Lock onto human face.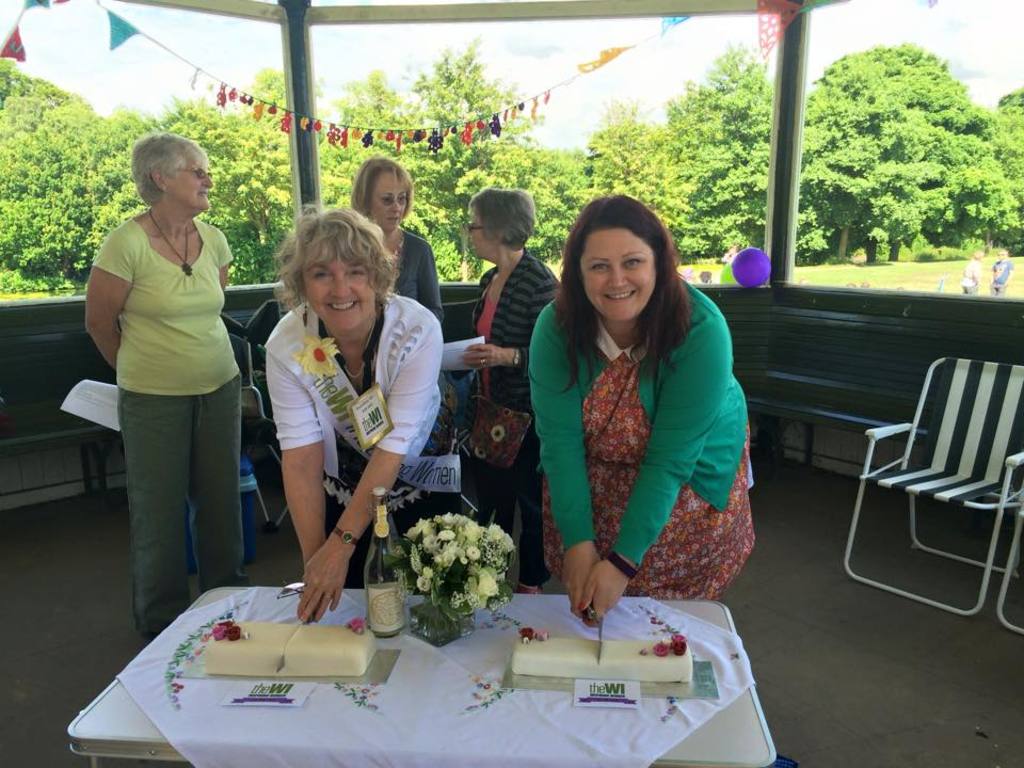
Locked: box(579, 230, 656, 323).
